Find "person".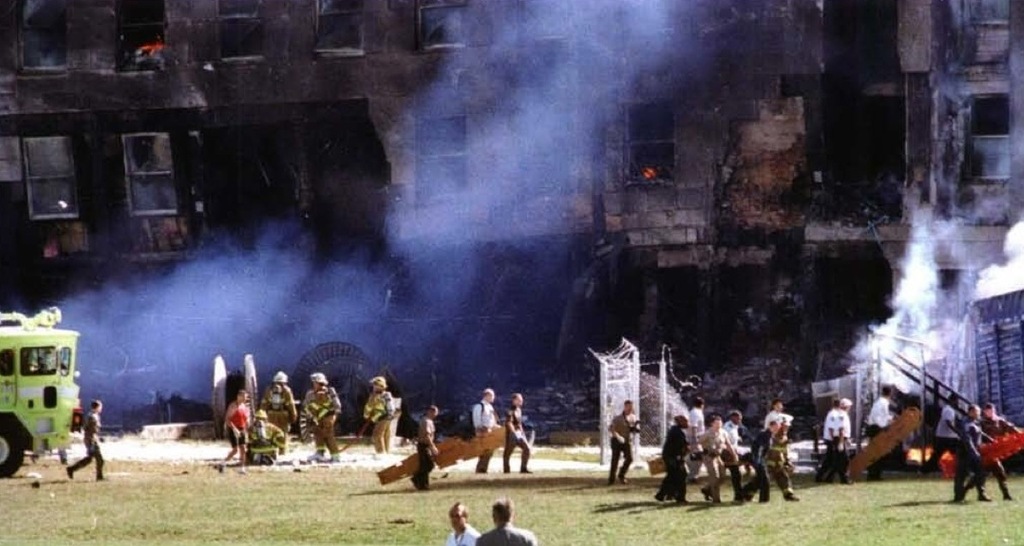
302 367 345 460.
